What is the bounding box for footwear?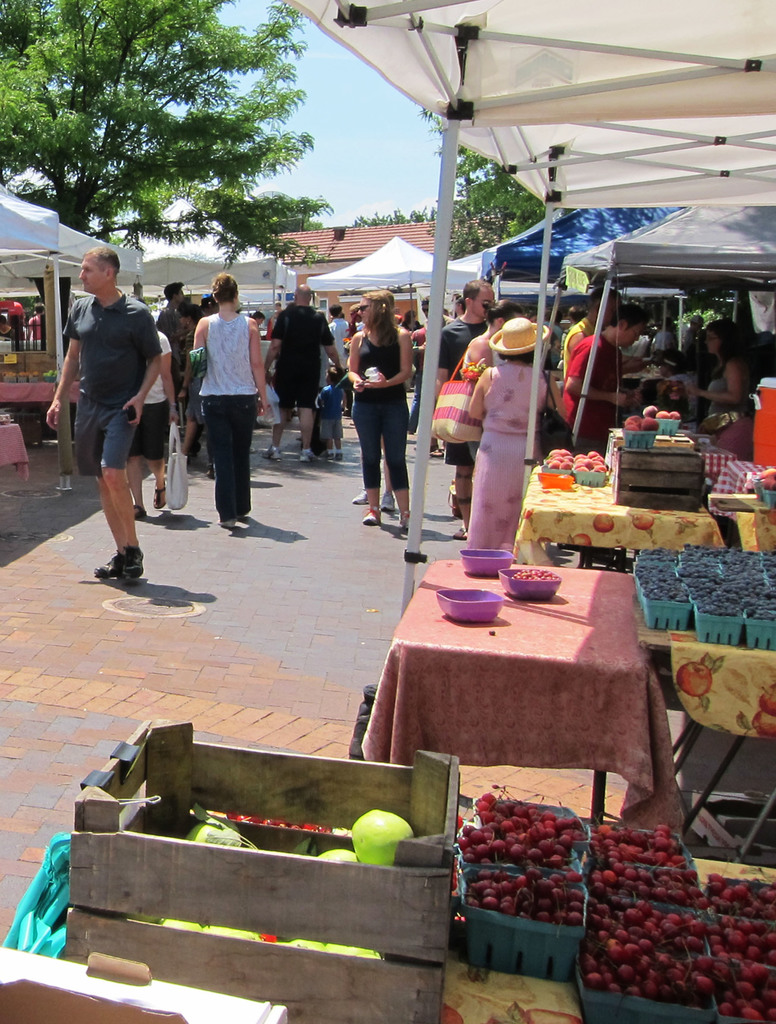
<region>153, 481, 165, 509</region>.
